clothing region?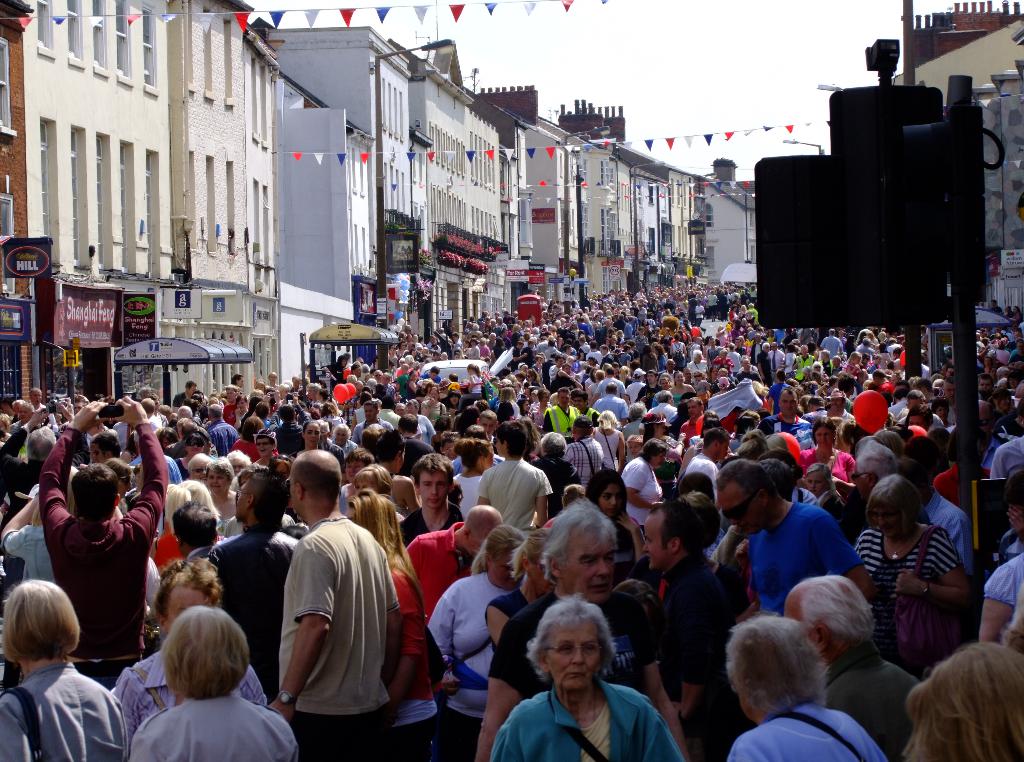
left=266, top=504, right=403, bottom=748
